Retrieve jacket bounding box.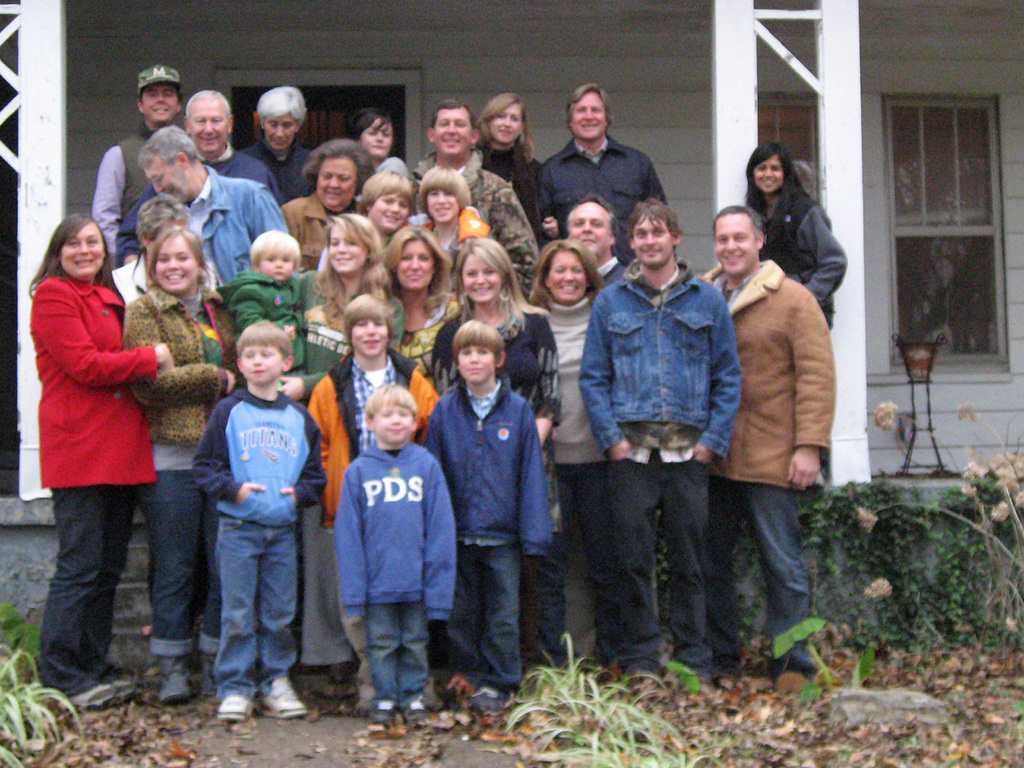
Bounding box: <box>572,268,741,460</box>.
